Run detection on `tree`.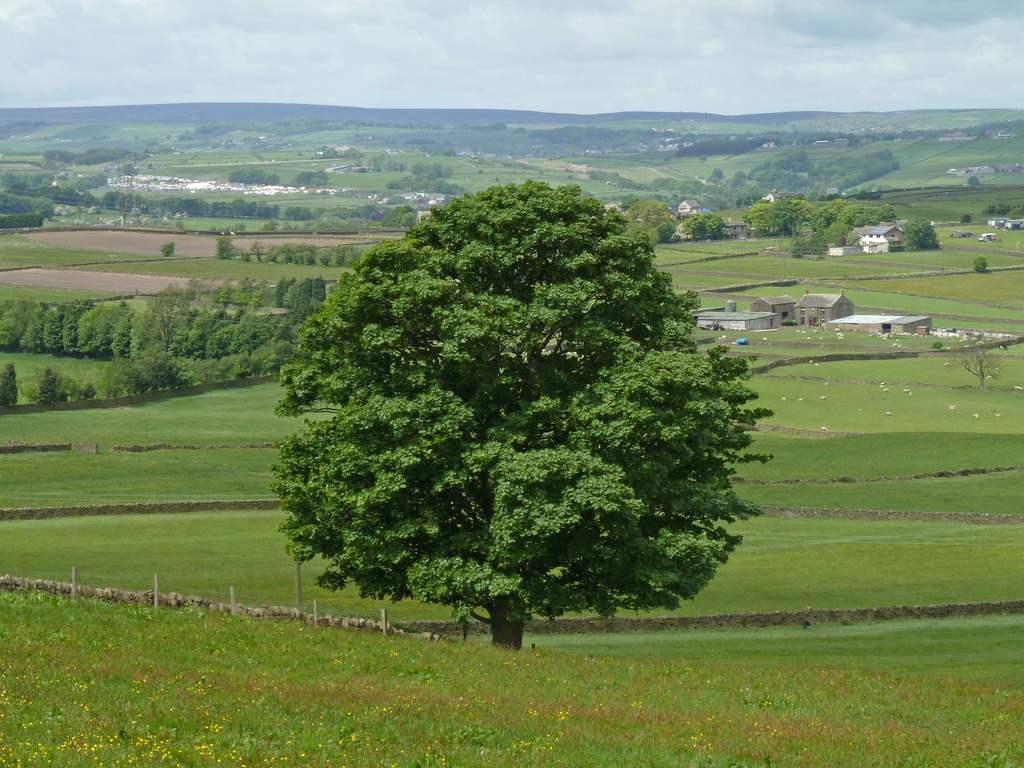
Result: x1=111, y1=304, x2=132, y2=355.
